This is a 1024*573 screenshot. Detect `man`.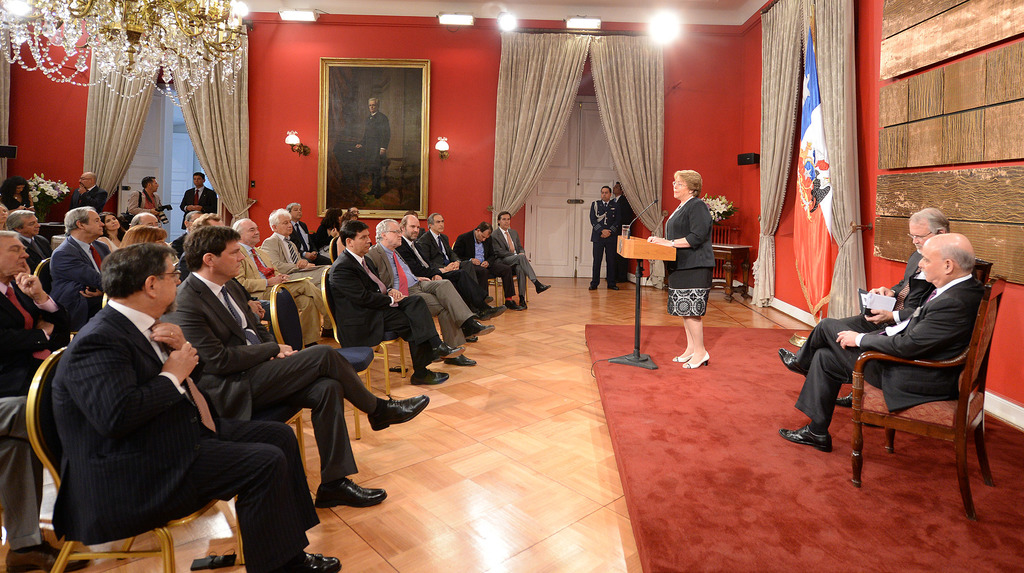
421, 212, 494, 317.
